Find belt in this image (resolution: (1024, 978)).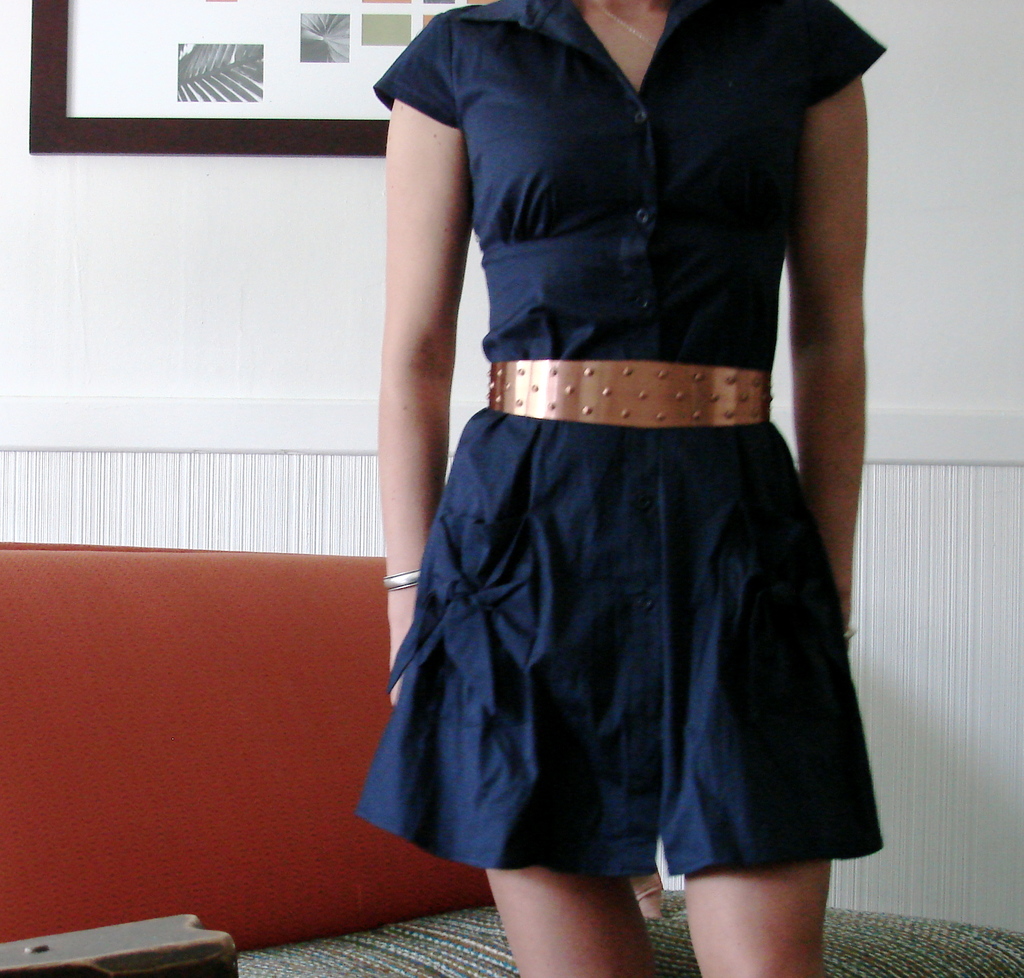
x1=492, y1=354, x2=769, y2=429.
